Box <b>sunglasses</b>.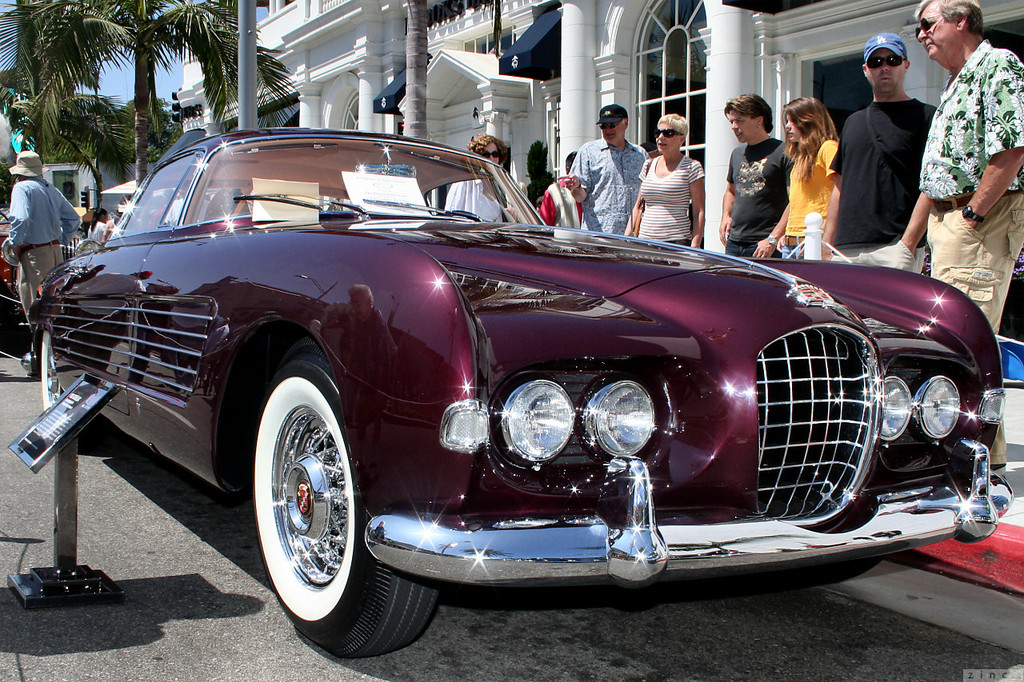
detection(477, 147, 506, 161).
